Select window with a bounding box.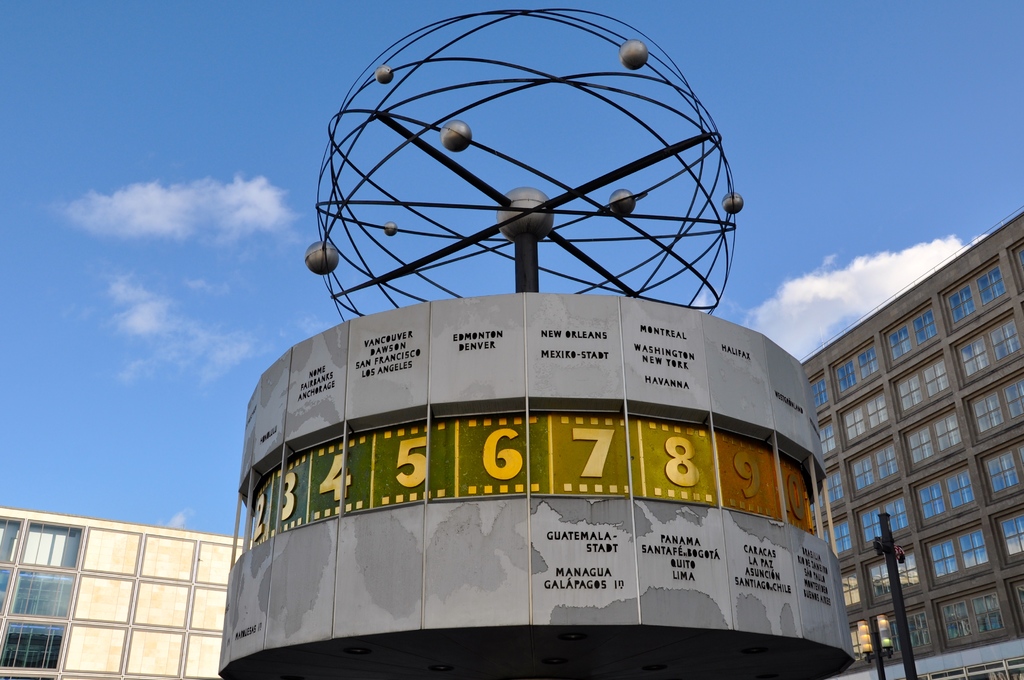
<region>920, 481, 948, 521</region>.
